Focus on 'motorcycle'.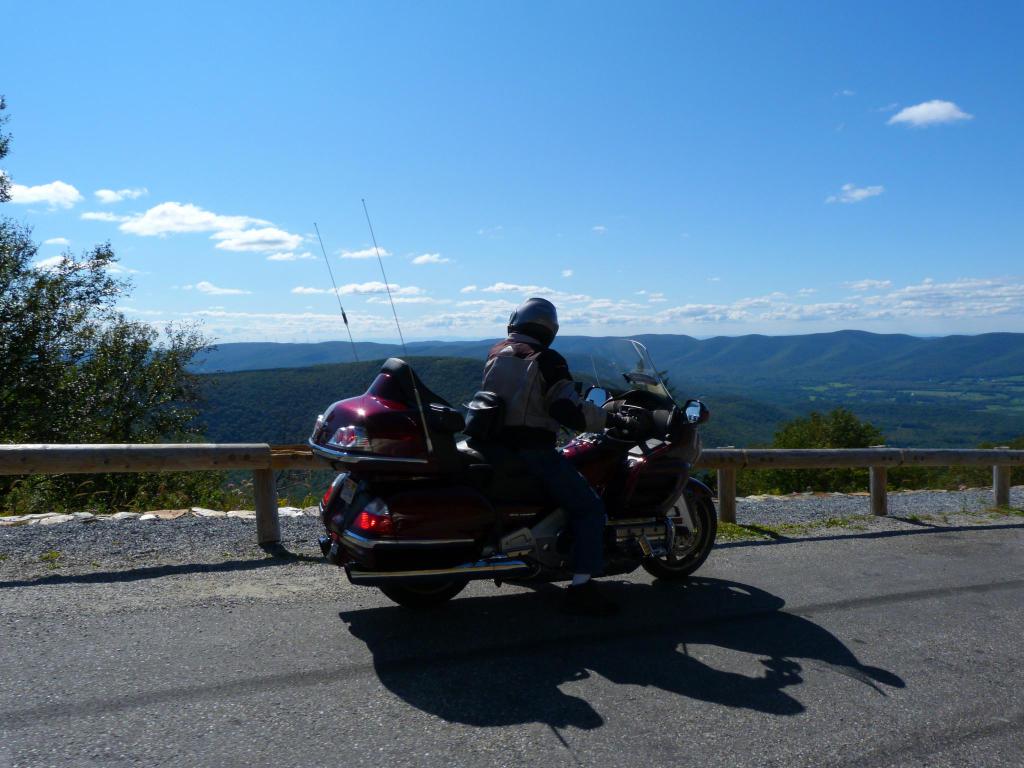
Focused at rect(307, 198, 719, 608).
